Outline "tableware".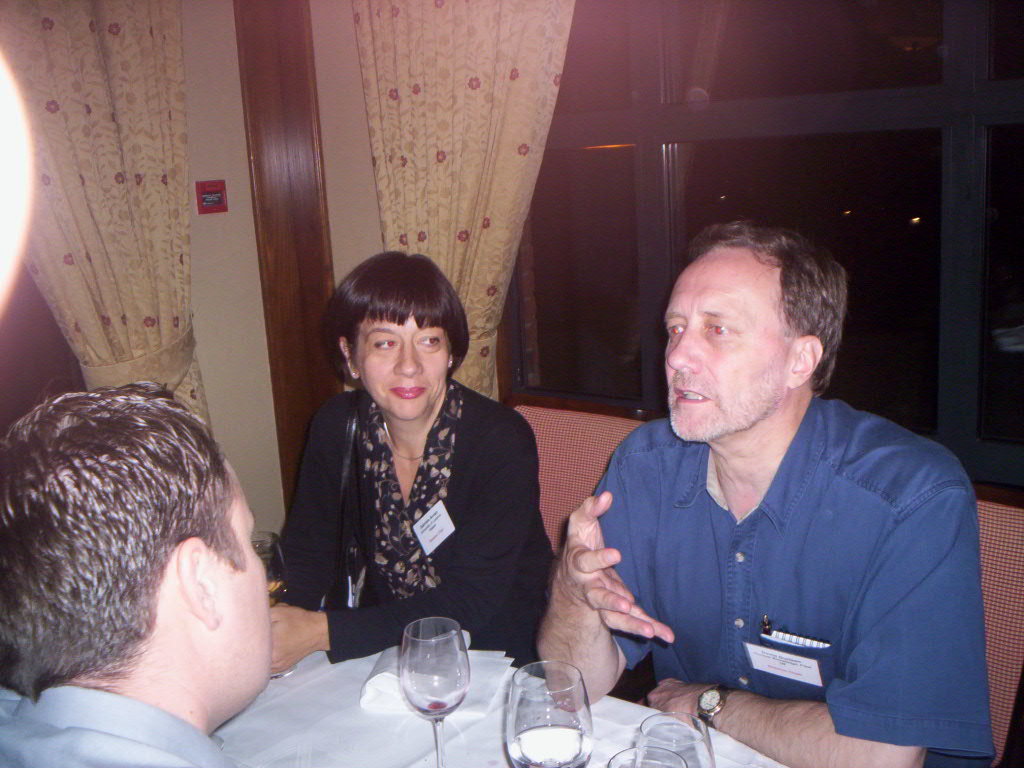
Outline: left=502, top=660, right=594, bottom=767.
